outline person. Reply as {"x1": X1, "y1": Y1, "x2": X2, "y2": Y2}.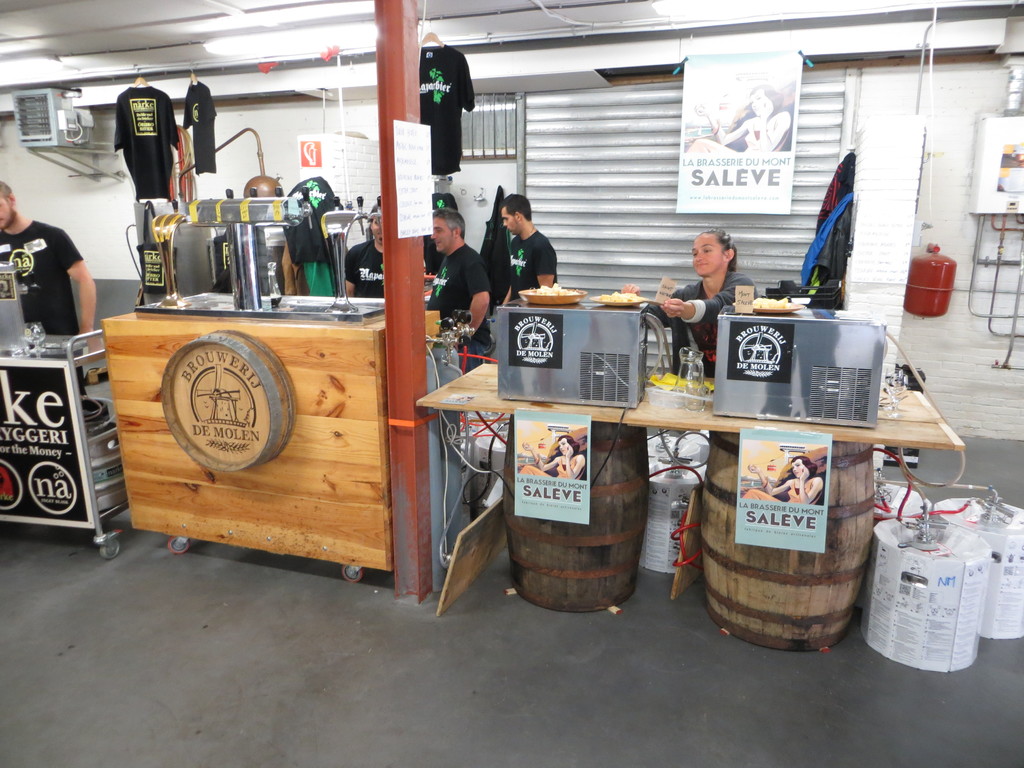
{"x1": 515, "y1": 434, "x2": 585, "y2": 480}.
